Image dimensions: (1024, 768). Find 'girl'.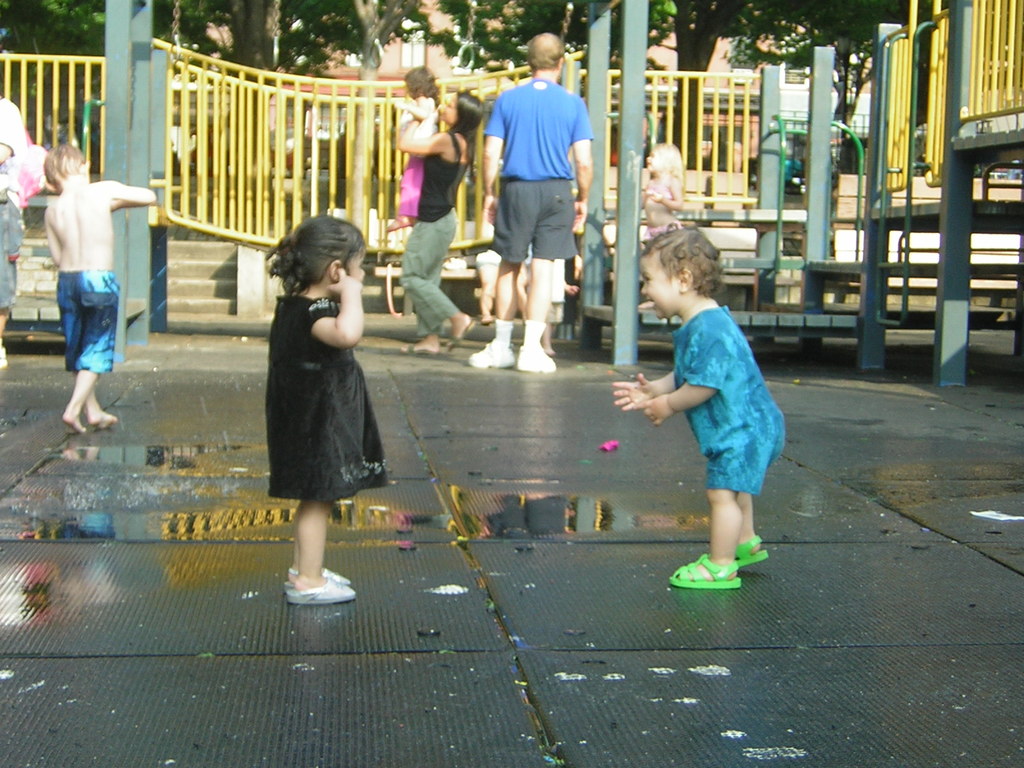
rect(261, 212, 392, 610).
